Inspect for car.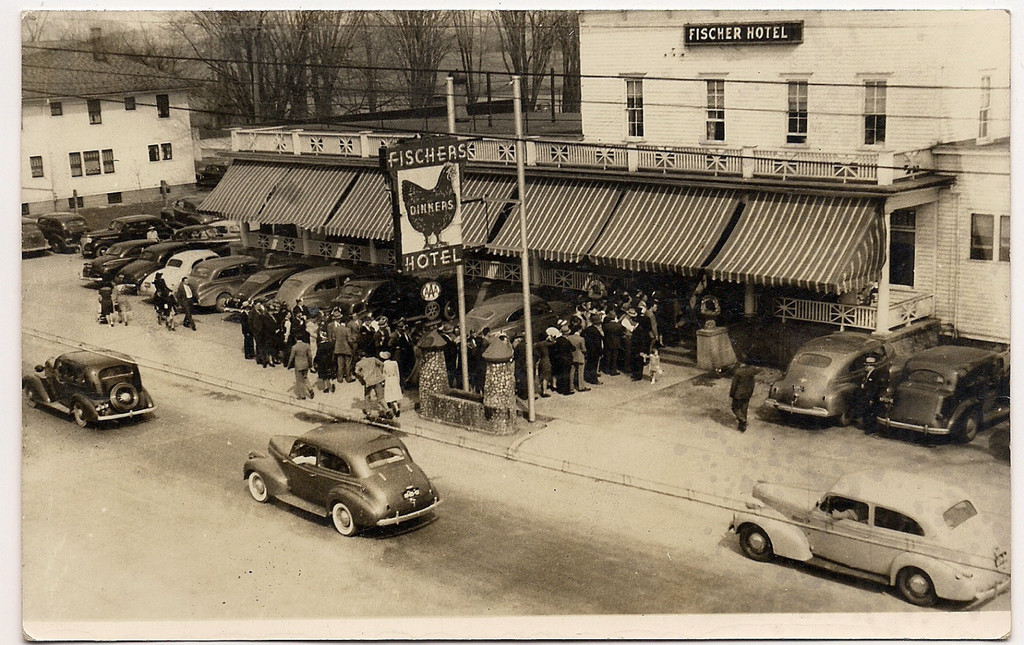
Inspection: pyautogui.locateOnScreen(871, 341, 1020, 431).
